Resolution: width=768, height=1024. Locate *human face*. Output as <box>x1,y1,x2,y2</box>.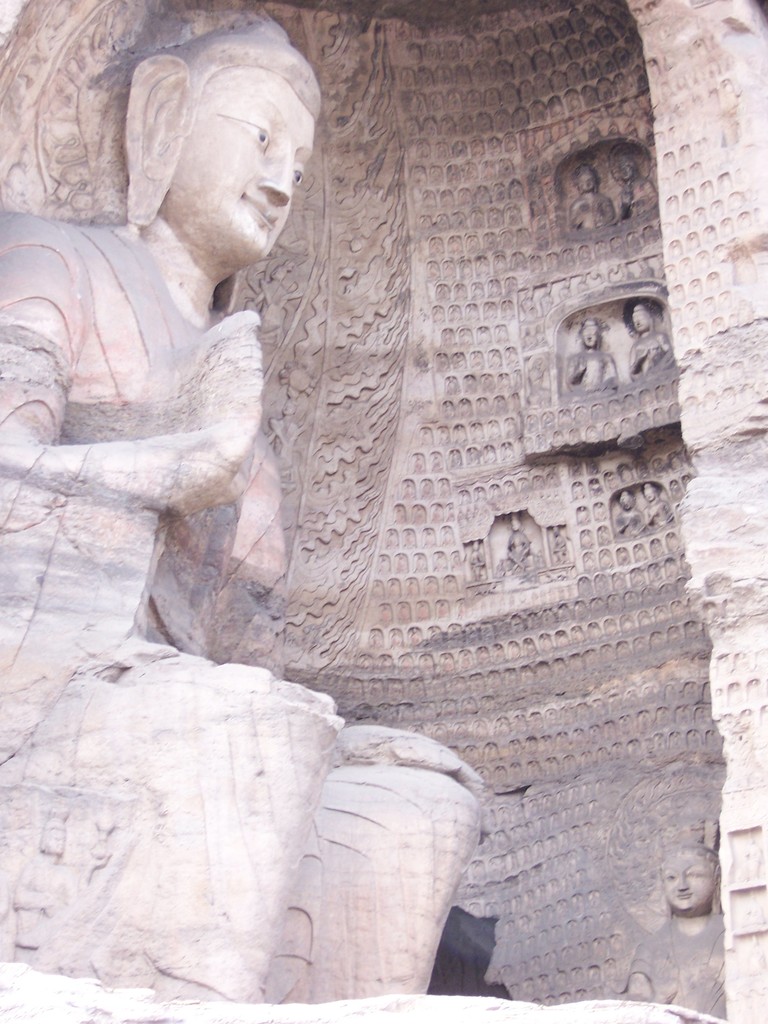
<box>184,70,312,257</box>.
